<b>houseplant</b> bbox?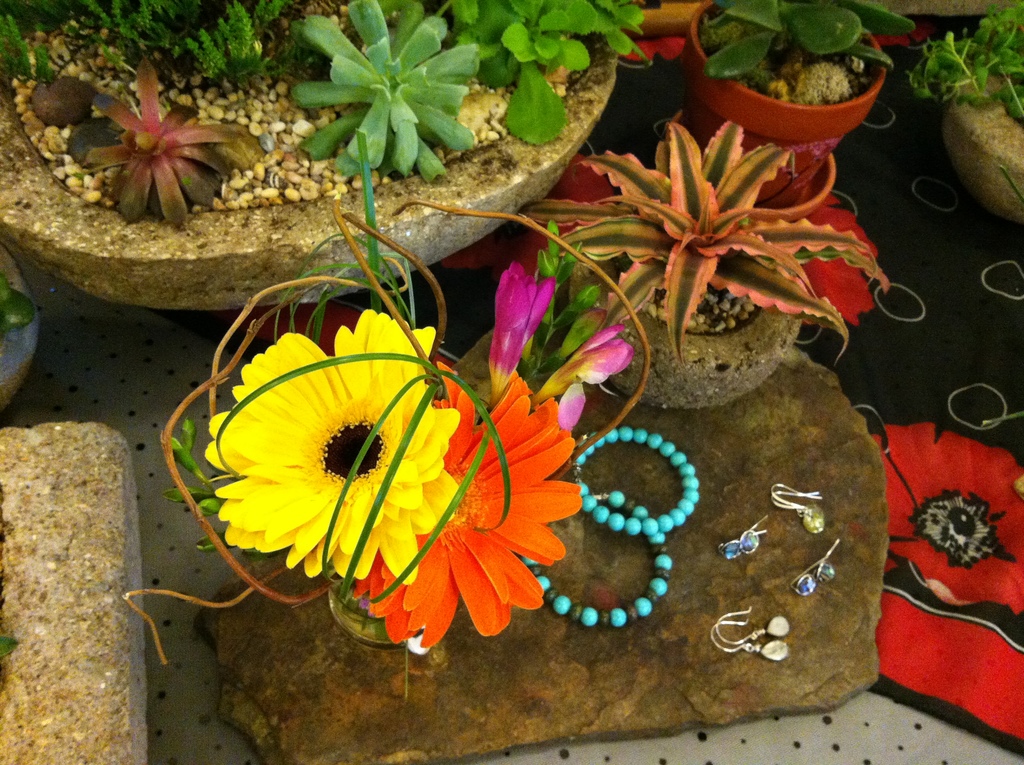
[x1=0, y1=0, x2=652, y2=309]
